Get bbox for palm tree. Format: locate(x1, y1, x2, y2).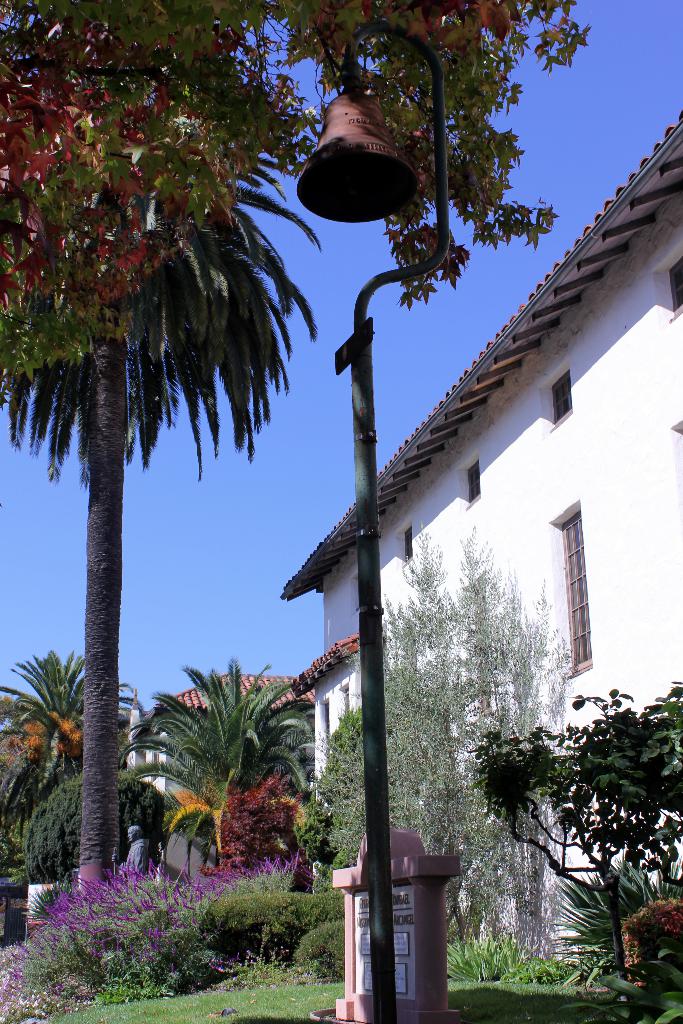
locate(122, 685, 317, 890).
